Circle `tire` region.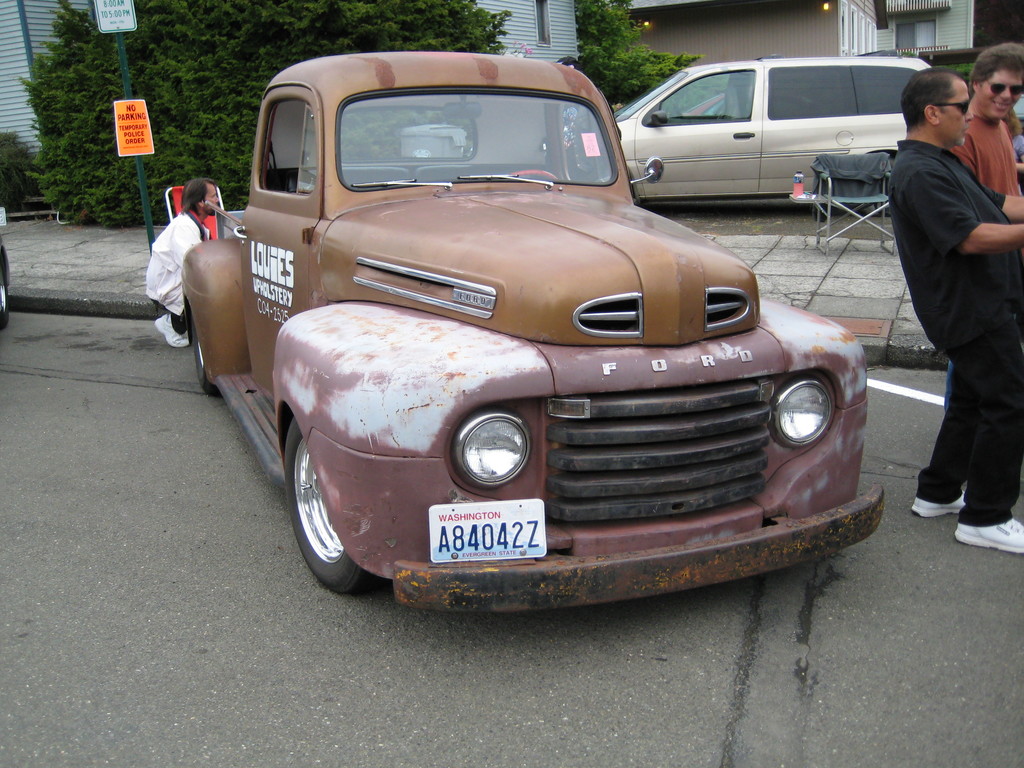
Region: crop(0, 239, 12, 326).
